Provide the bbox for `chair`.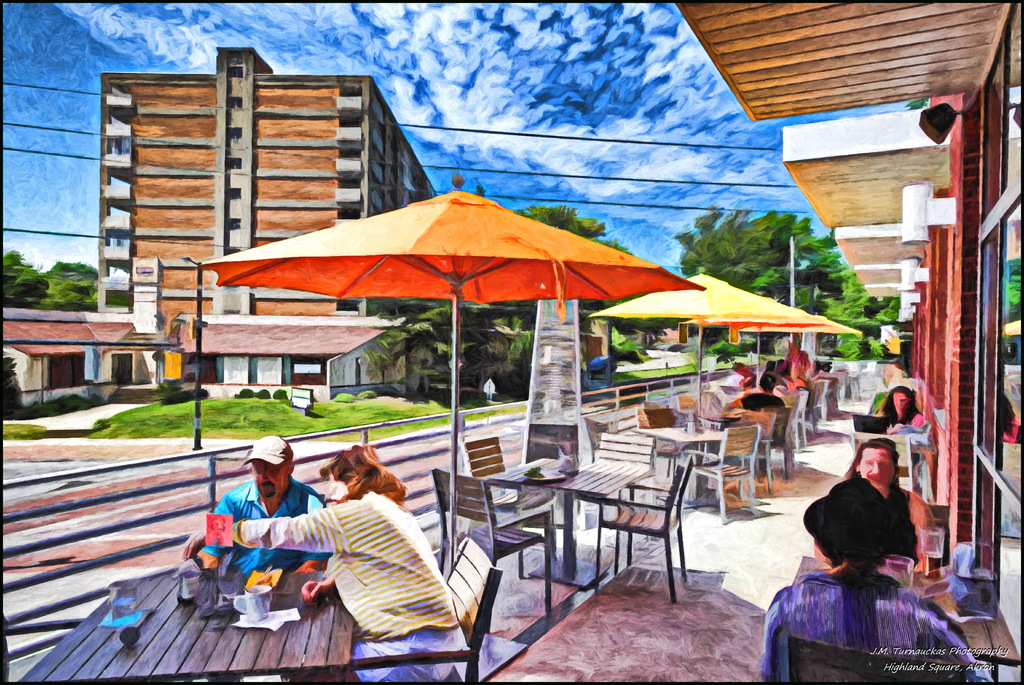
[left=682, top=426, right=760, bottom=524].
